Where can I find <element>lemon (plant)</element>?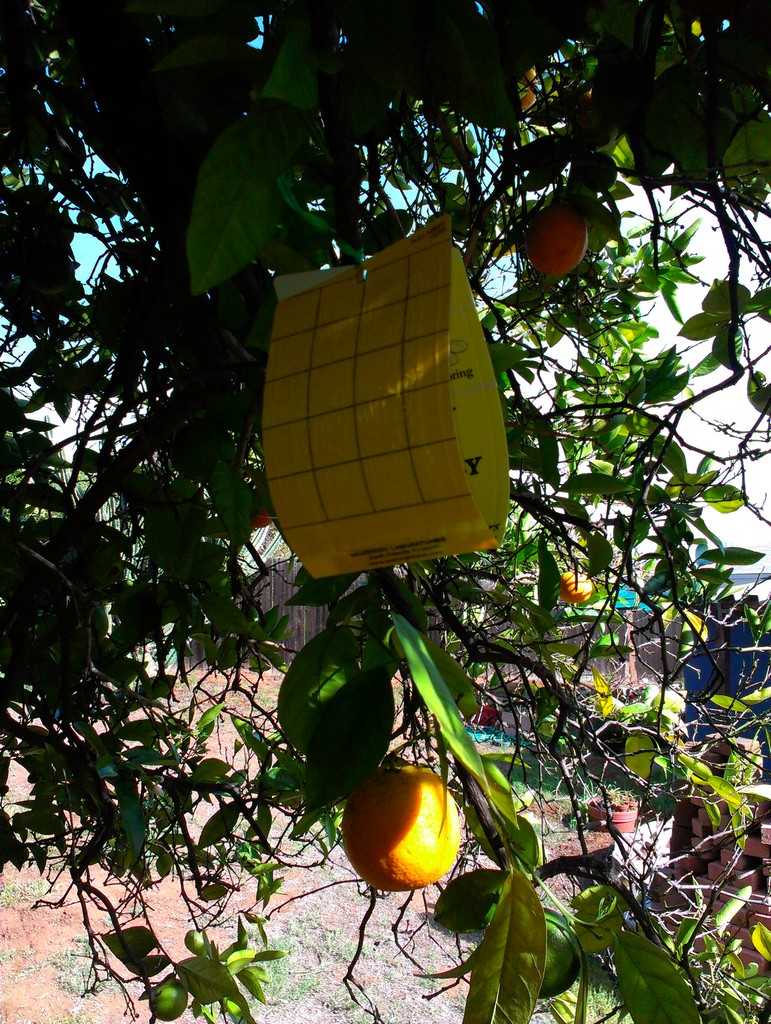
You can find it at detection(343, 760, 462, 892).
